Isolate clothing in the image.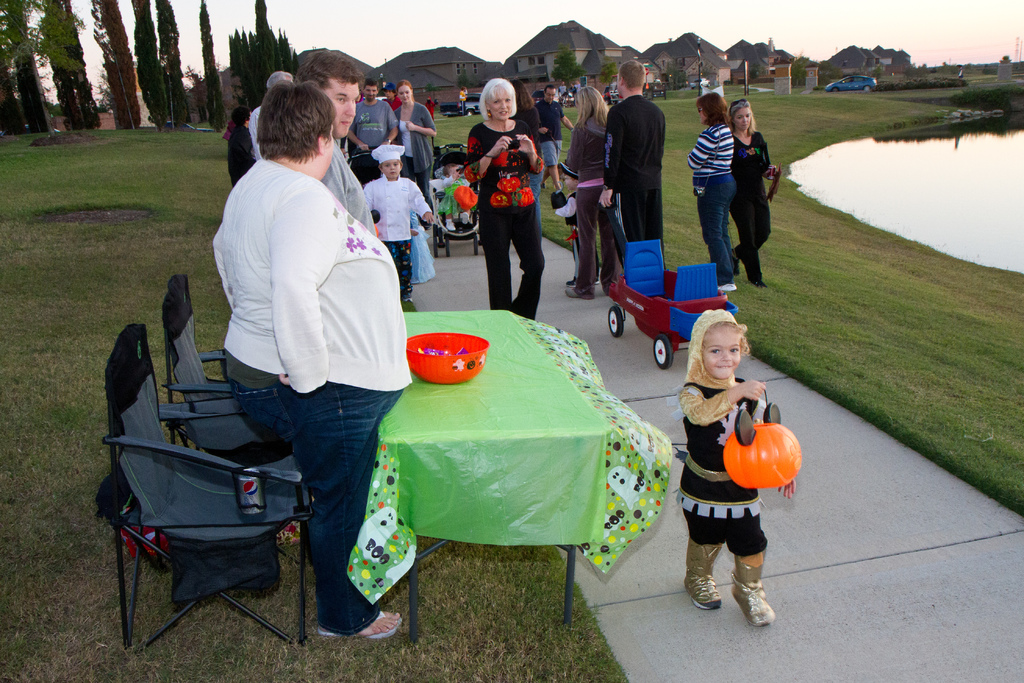
Isolated region: (319, 140, 380, 233).
